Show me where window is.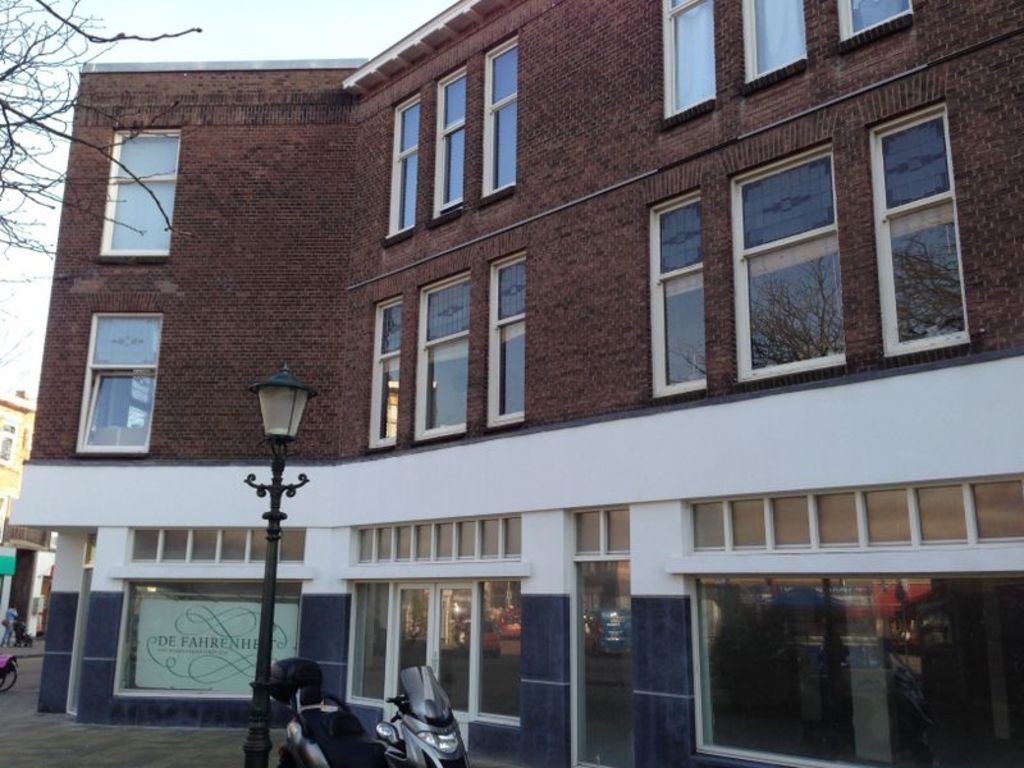
window is at [477, 29, 522, 200].
